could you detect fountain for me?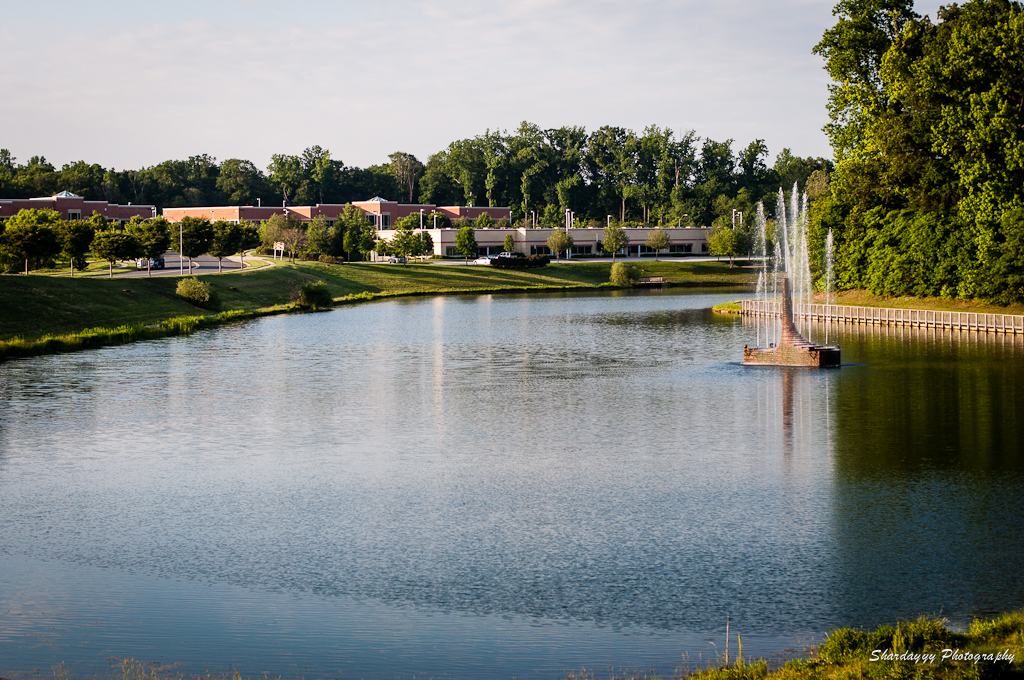
Detection result: 739:180:843:371.
